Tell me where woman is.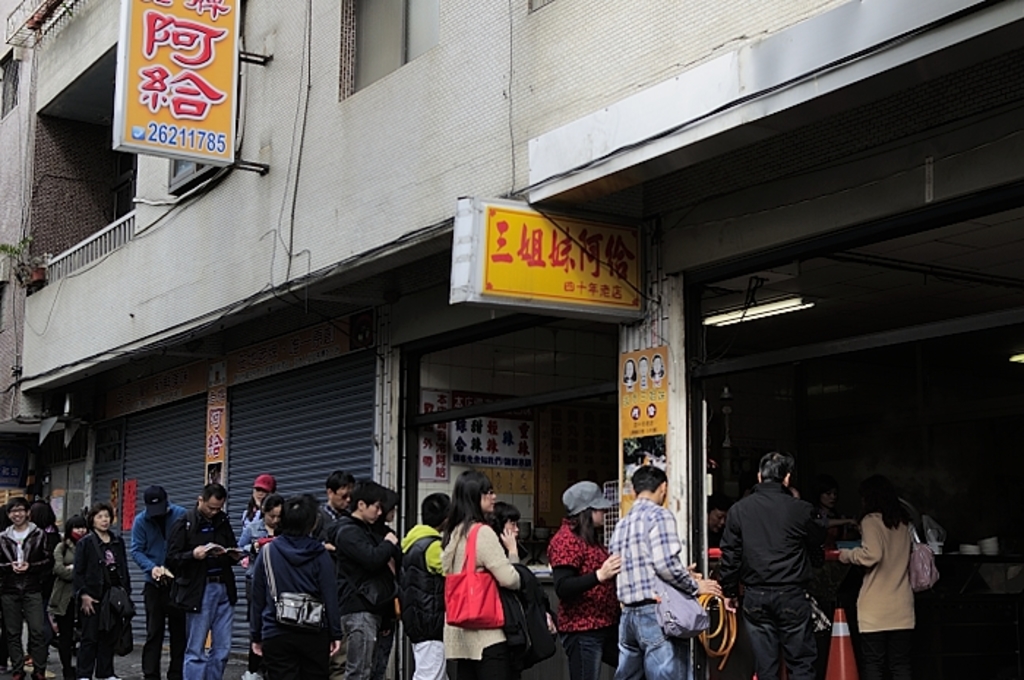
woman is at select_region(48, 515, 89, 679).
